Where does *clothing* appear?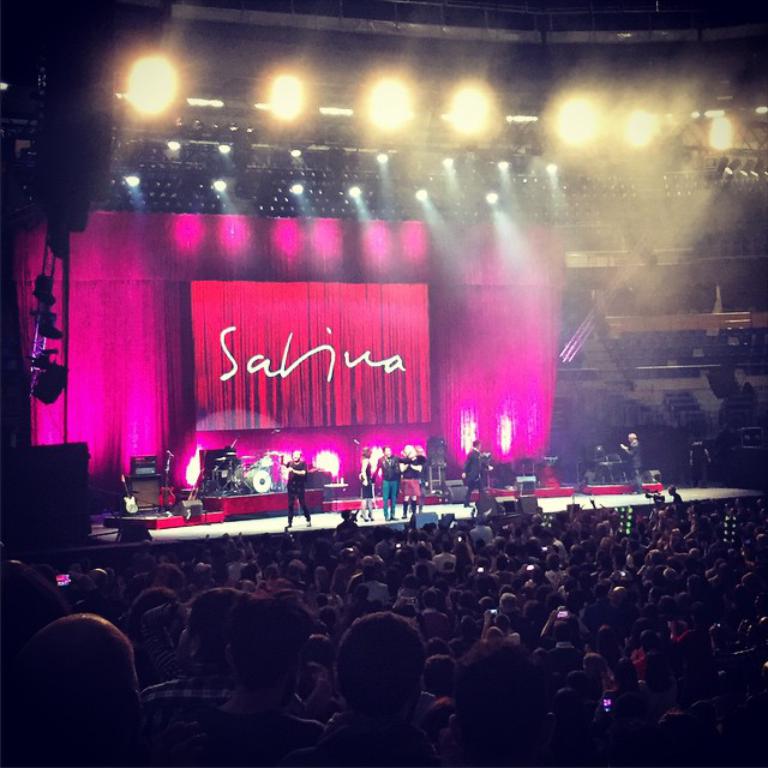
Appears at 354/452/374/500.
